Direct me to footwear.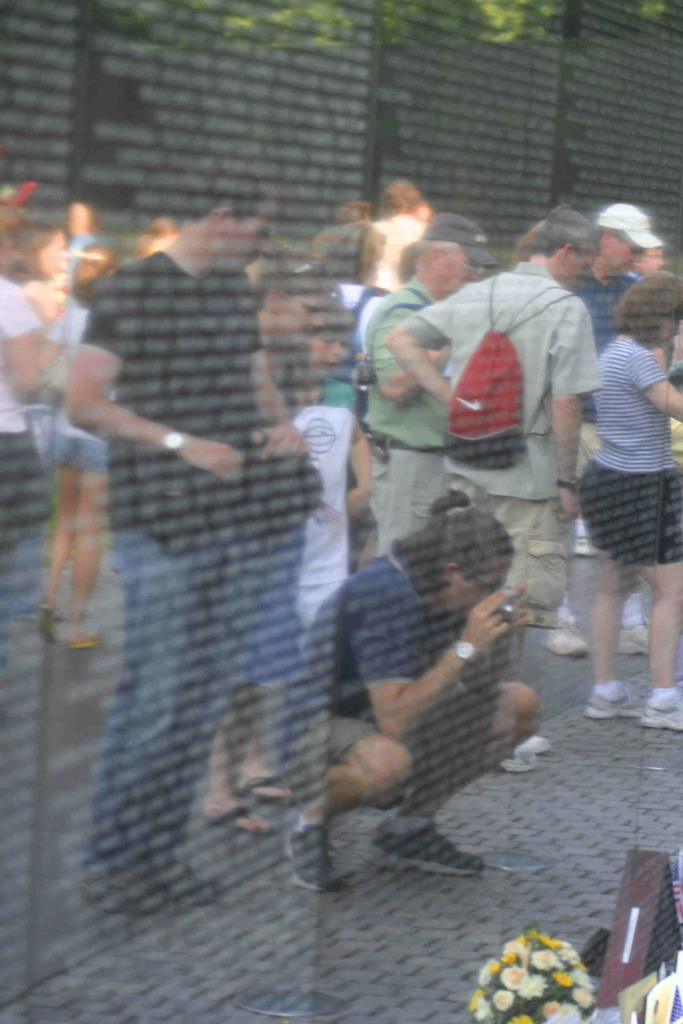
Direction: pyautogui.locateOnScreen(39, 598, 60, 648).
